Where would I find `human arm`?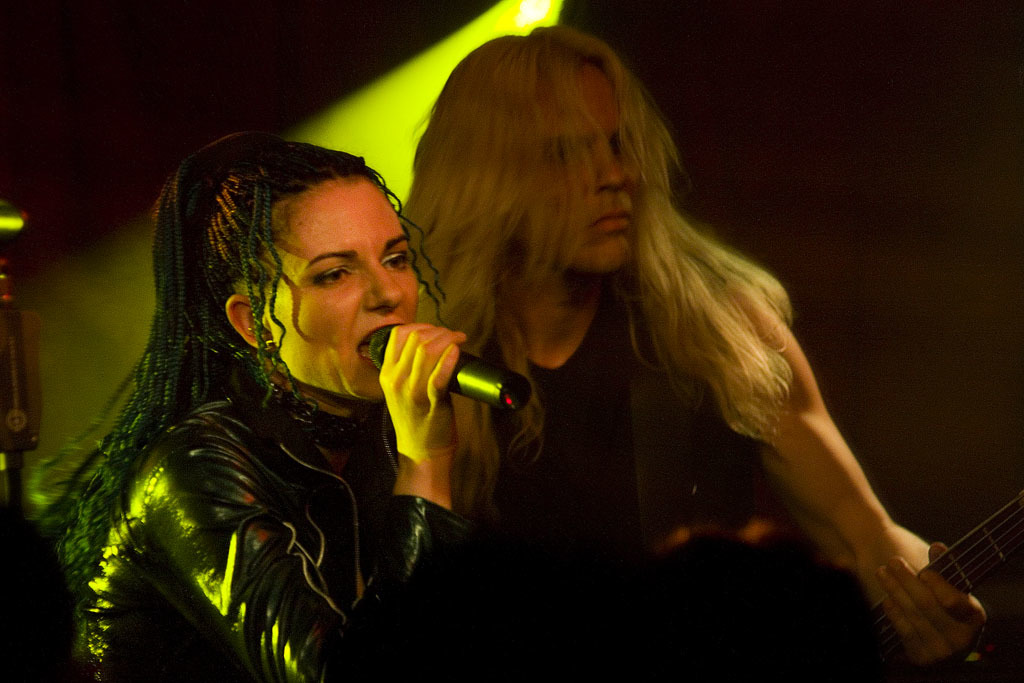
At [left=706, top=266, right=989, bottom=676].
